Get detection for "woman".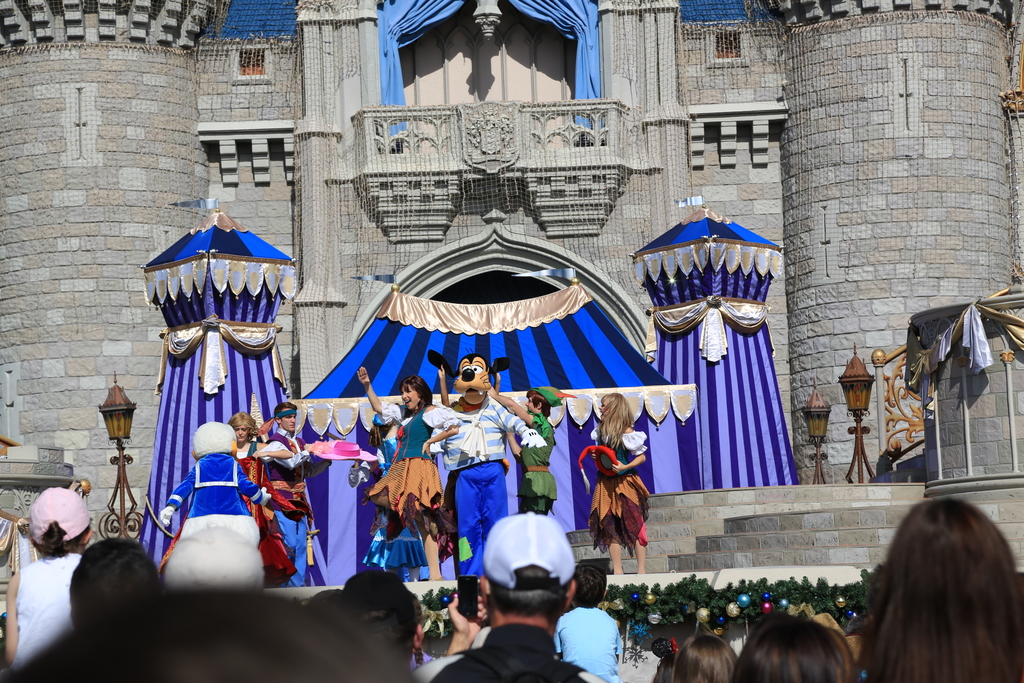
Detection: 354/368/460/577.
